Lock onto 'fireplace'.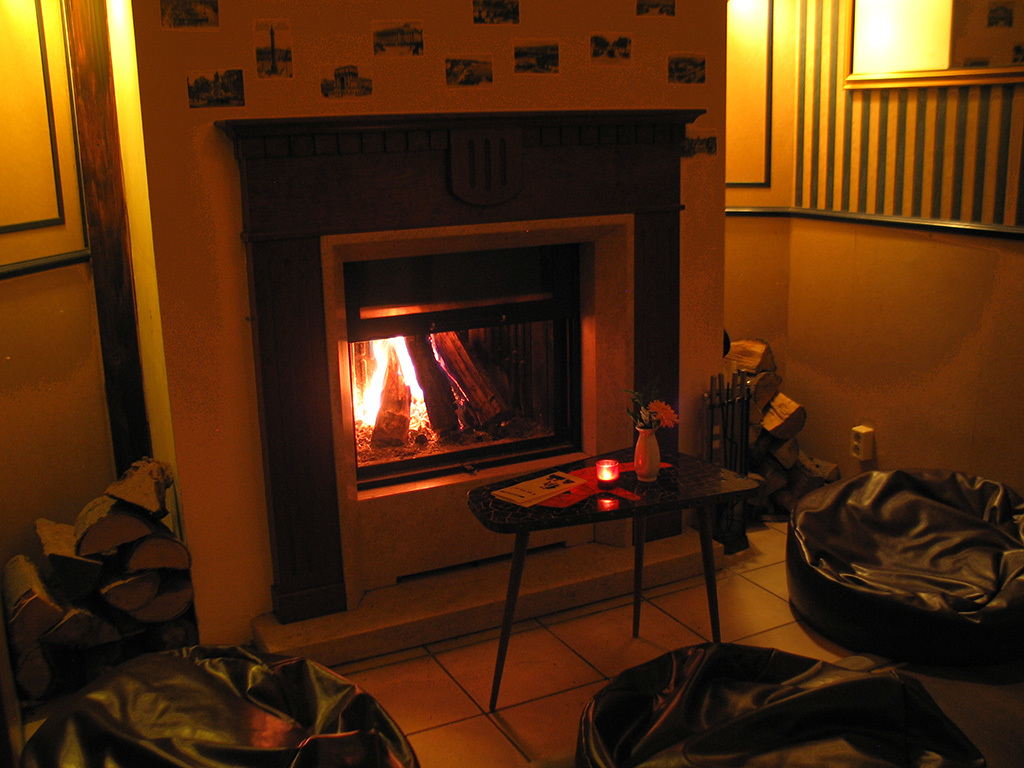
Locked: Rect(209, 103, 701, 625).
